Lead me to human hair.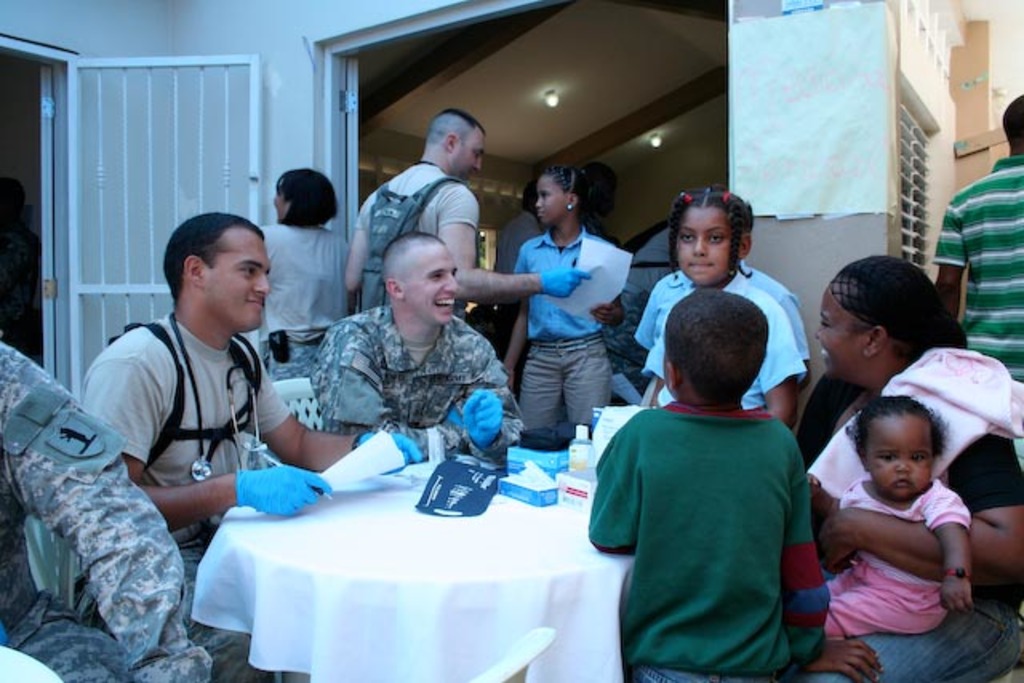
Lead to 1002 94 1022 155.
